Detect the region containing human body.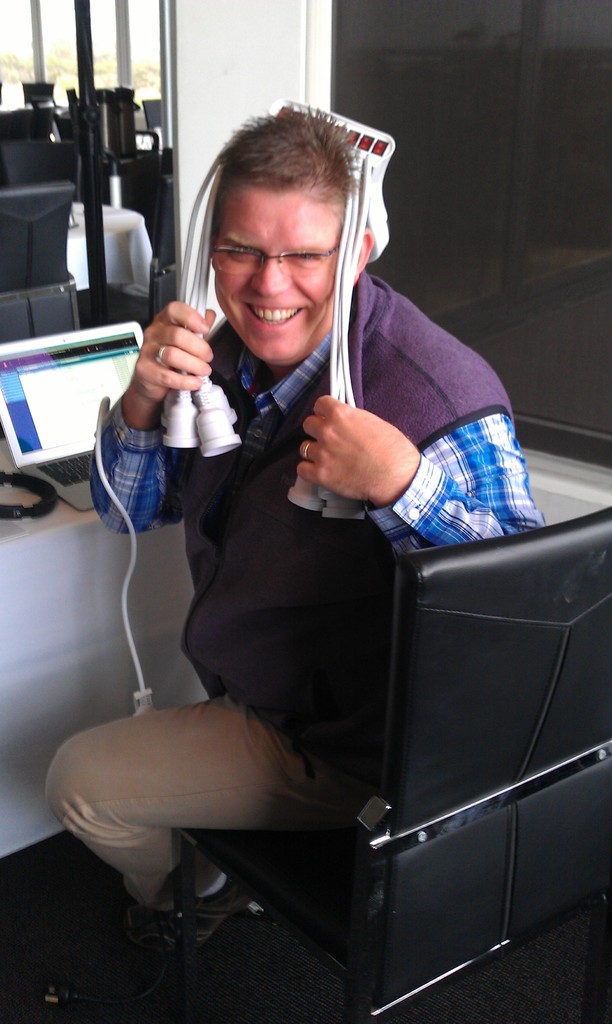
box=[43, 106, 546, 895].
